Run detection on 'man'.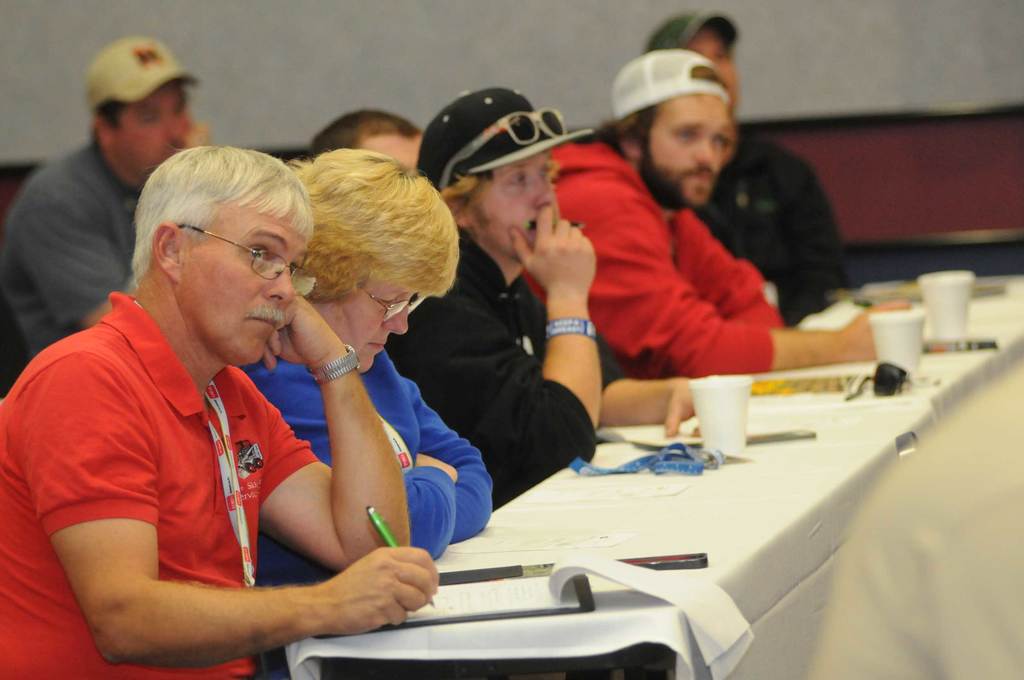
Result: crop(308, 109, 421, 175).
